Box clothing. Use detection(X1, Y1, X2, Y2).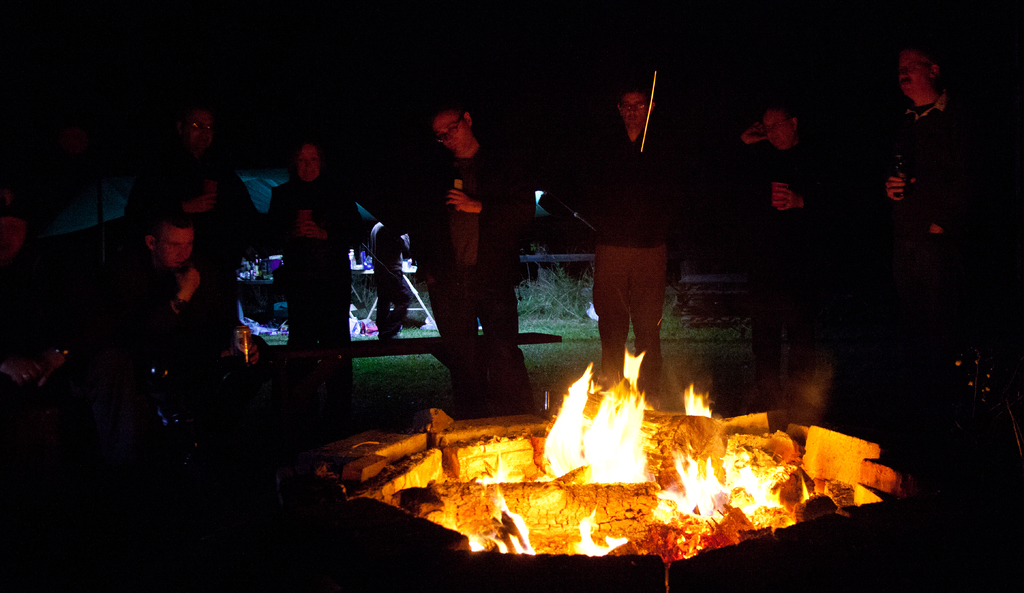
detection(269, 170, 362, 438).
